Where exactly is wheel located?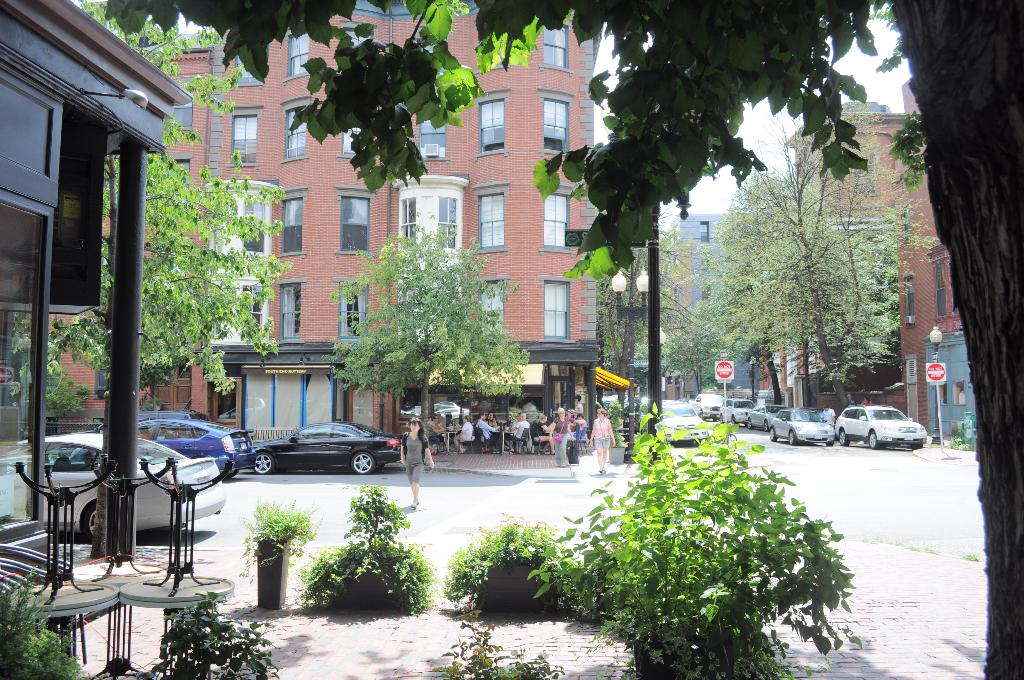
Its bounding box is x1=908, y1=444, x2=920, y2=448.
